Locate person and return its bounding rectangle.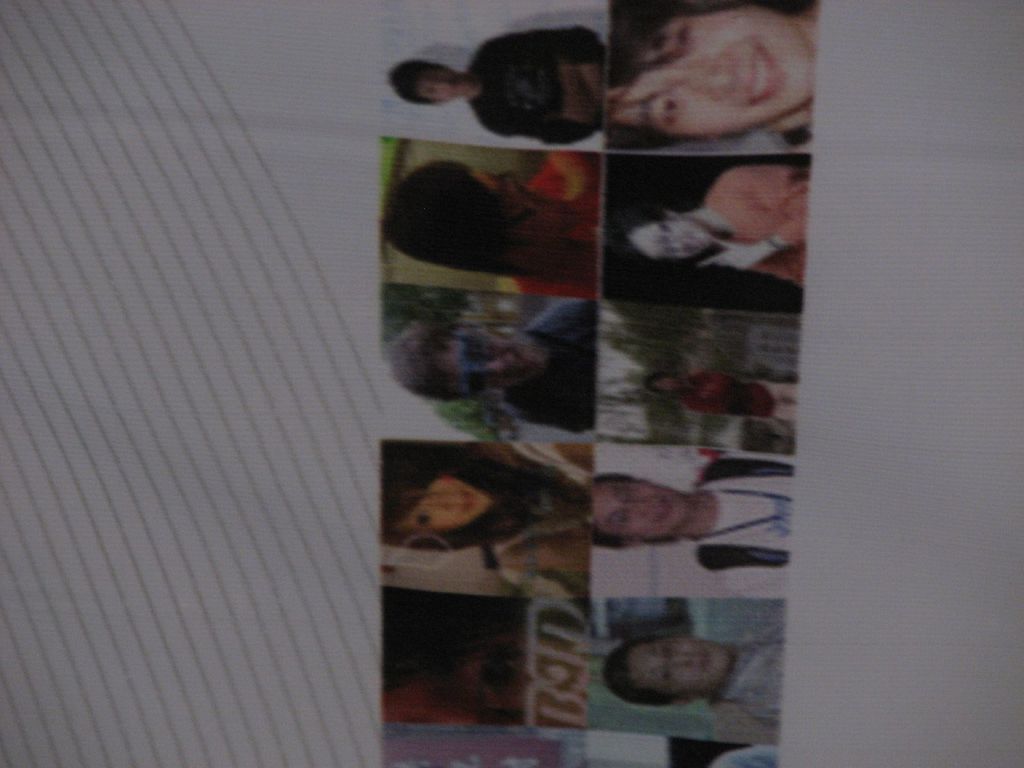
<bbox>711, 748, 778, 767</bbox>.
